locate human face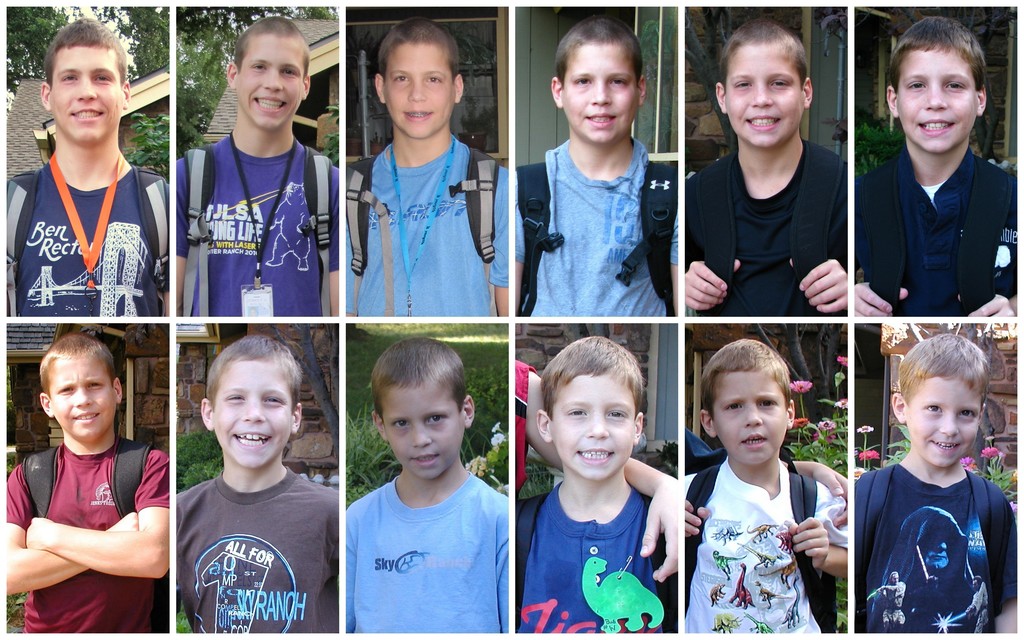
Rect(563, 38, 639, 141)
